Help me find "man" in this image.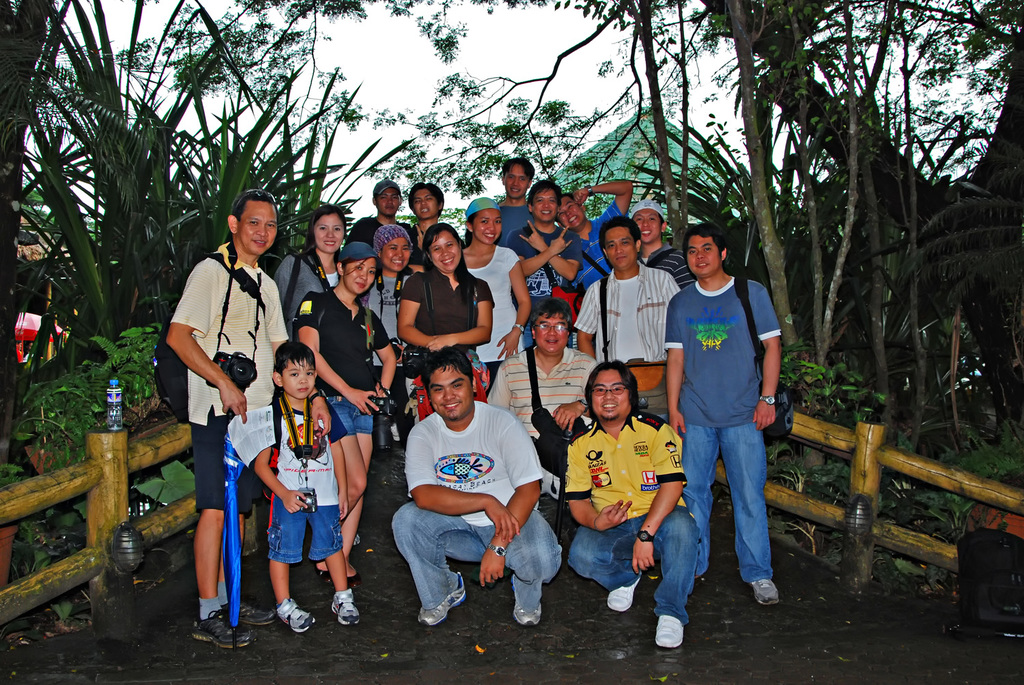
Found it: {"left": 654, "top": 228, "right": 786, "bottom": 636}.
